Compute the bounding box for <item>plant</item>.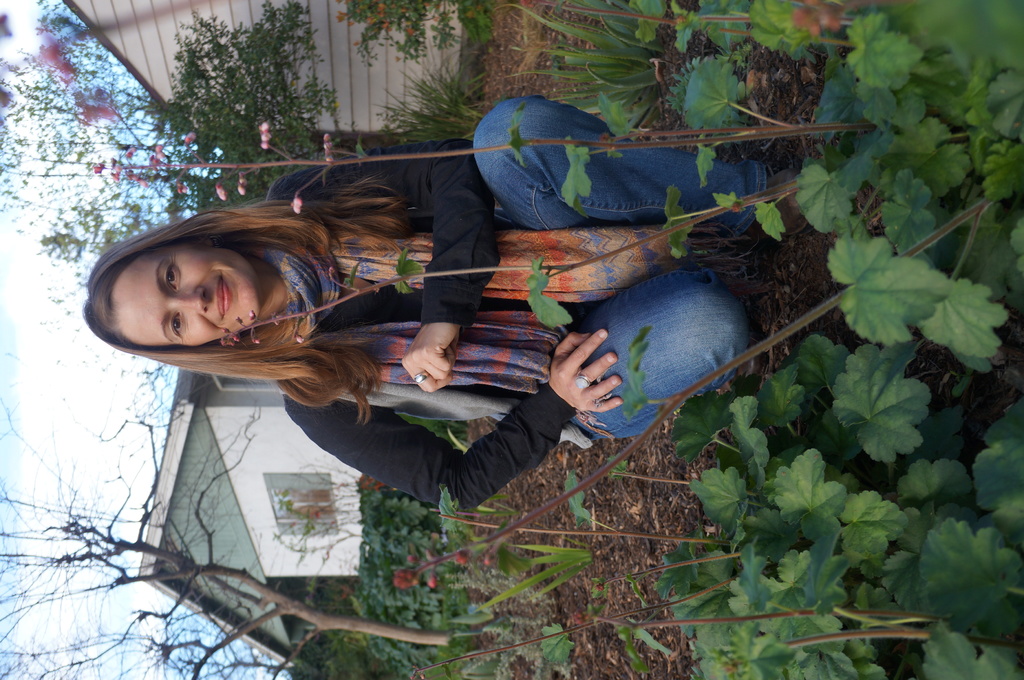
pyautogui.locateOnScreen(332, 0, 492, 73).
